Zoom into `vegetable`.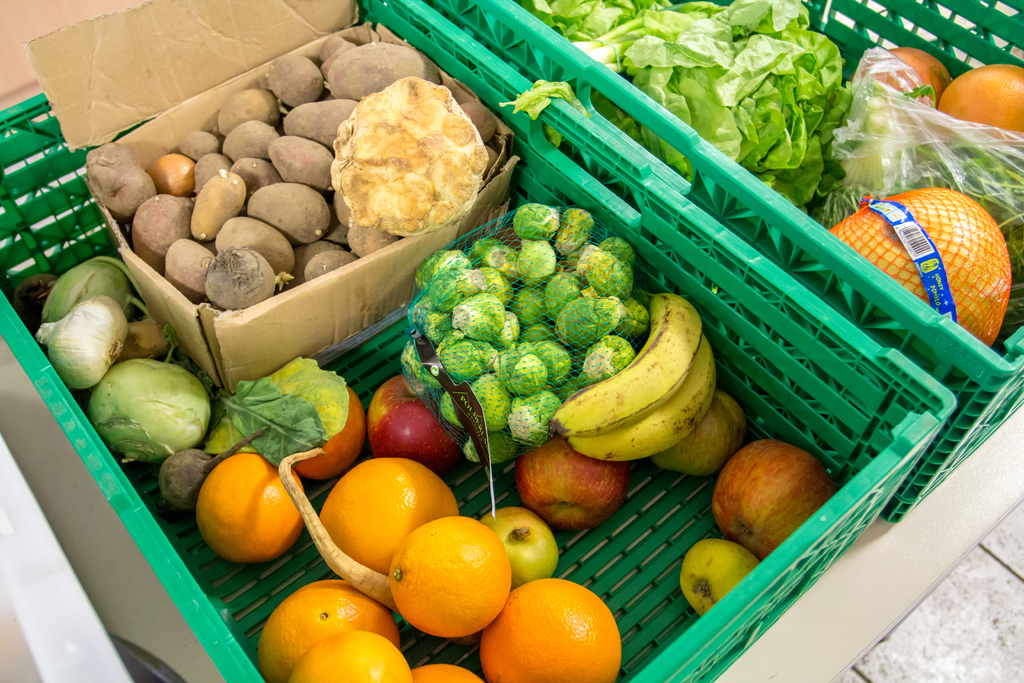
Zoom target: Rect(13, 300, 124, 384).
